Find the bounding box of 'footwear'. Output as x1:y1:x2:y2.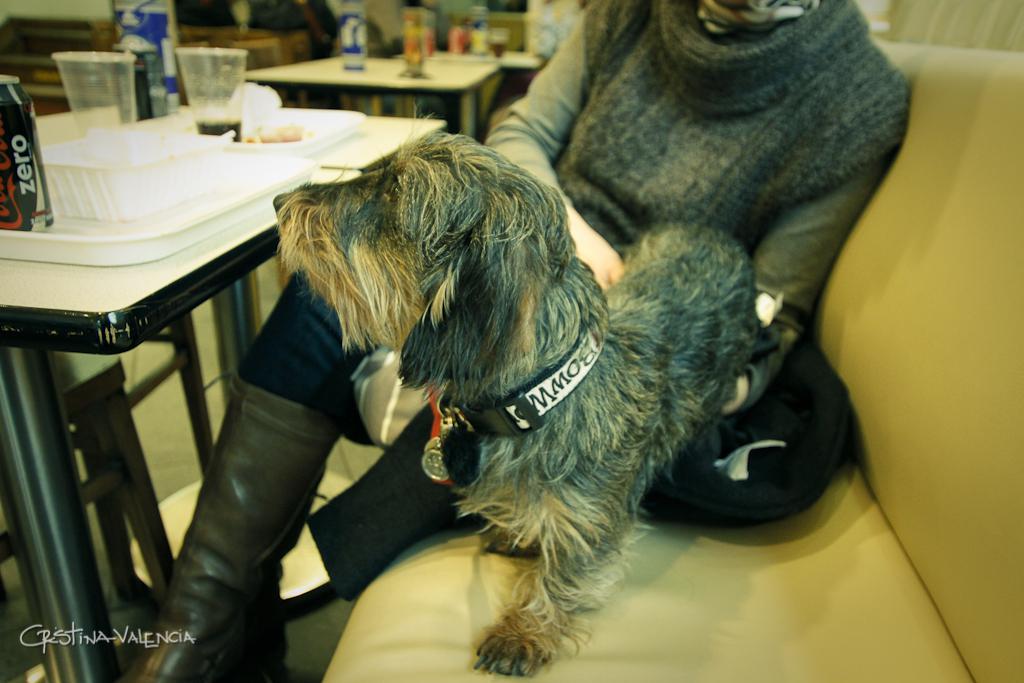
109:374:352:682.
